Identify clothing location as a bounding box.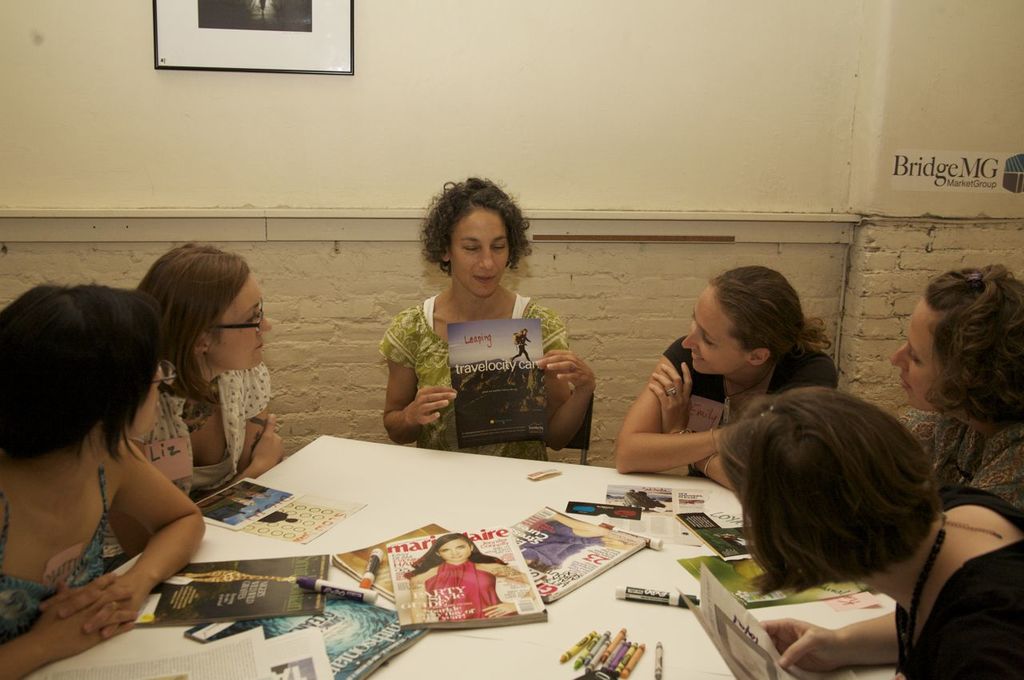
bbox=[100, 359, 271, 578].
